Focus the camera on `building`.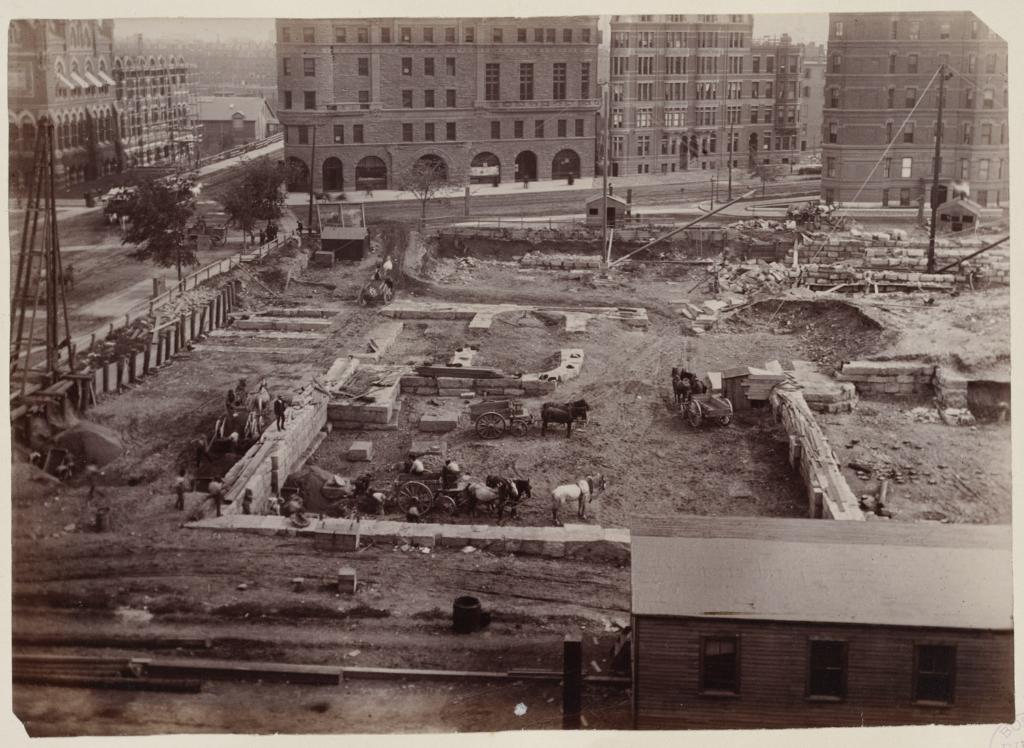
Focus region: 278/13/598/188.
